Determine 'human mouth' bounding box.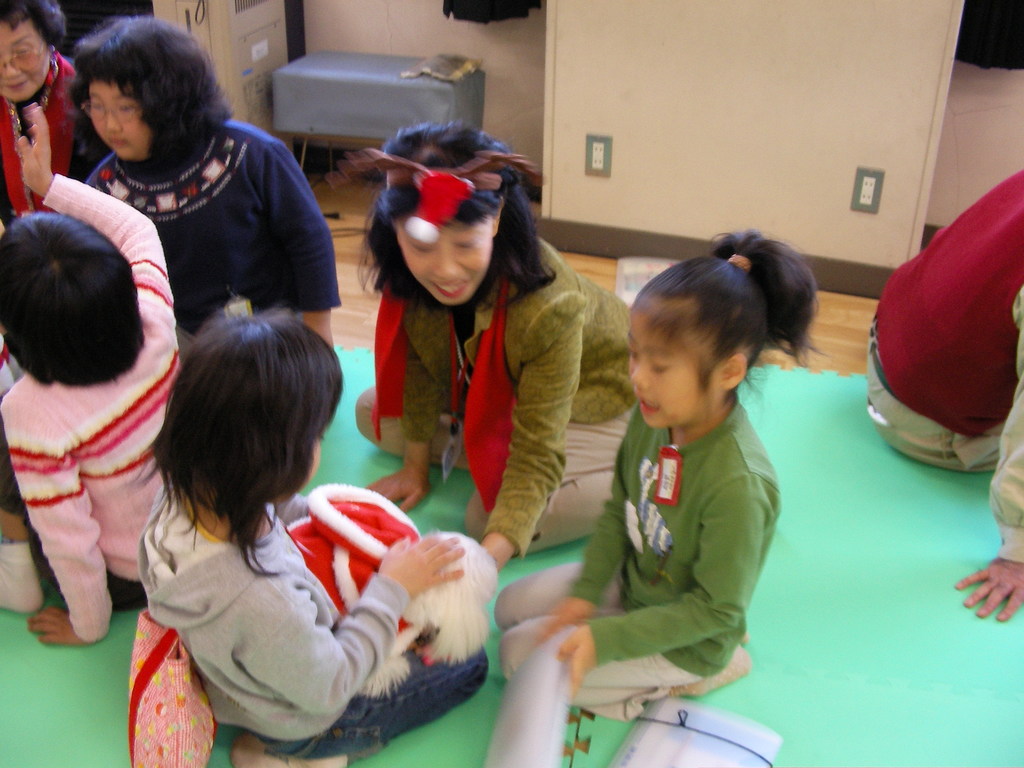
Determined: [6,81,29,93].
